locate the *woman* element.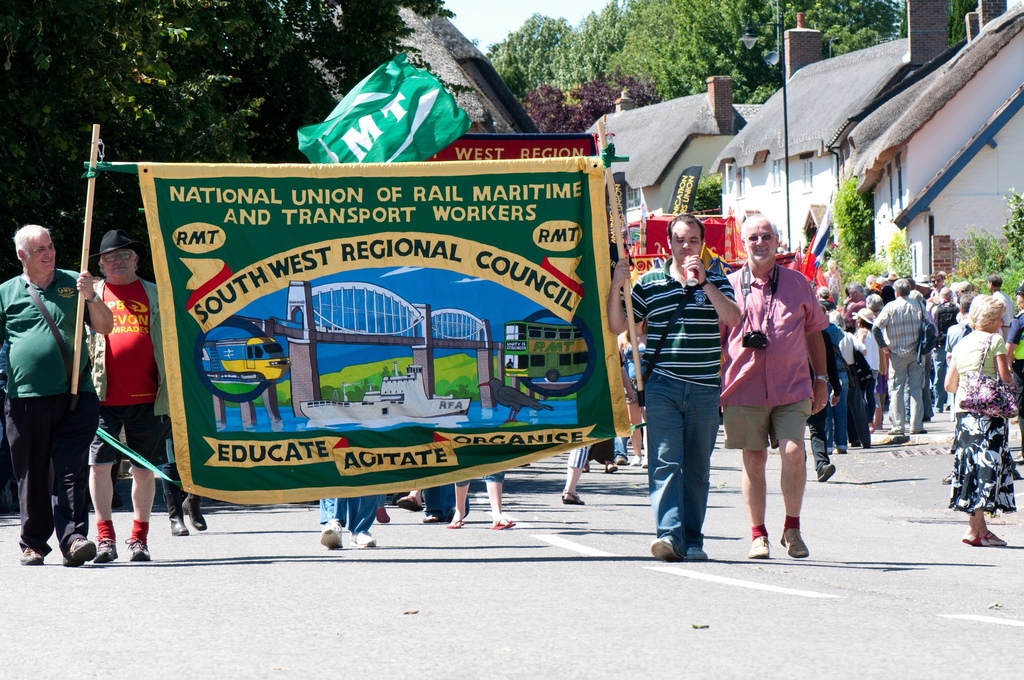
Element bbox: (x1=624, y1=321, x2=642, y2=469).
